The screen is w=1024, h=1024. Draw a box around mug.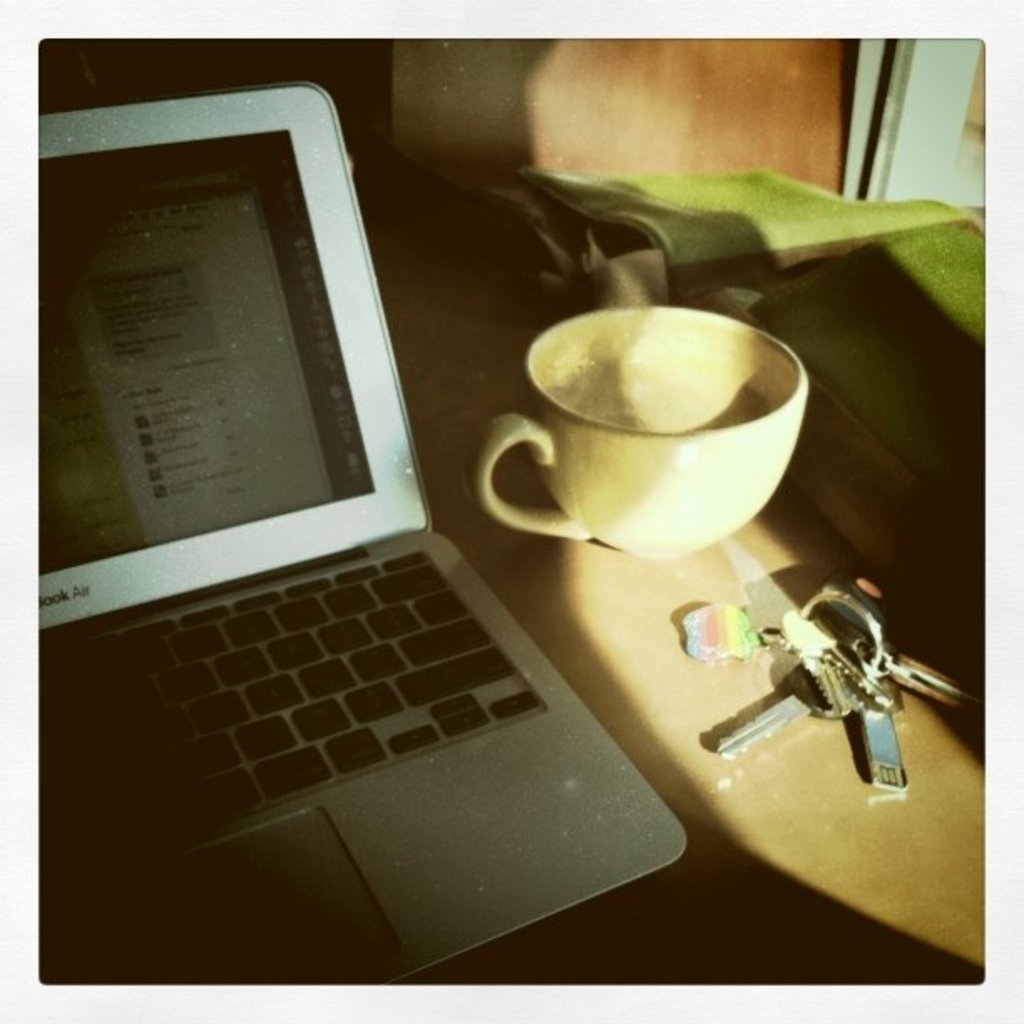
left=482, top=310, right=812, bottom=557.
